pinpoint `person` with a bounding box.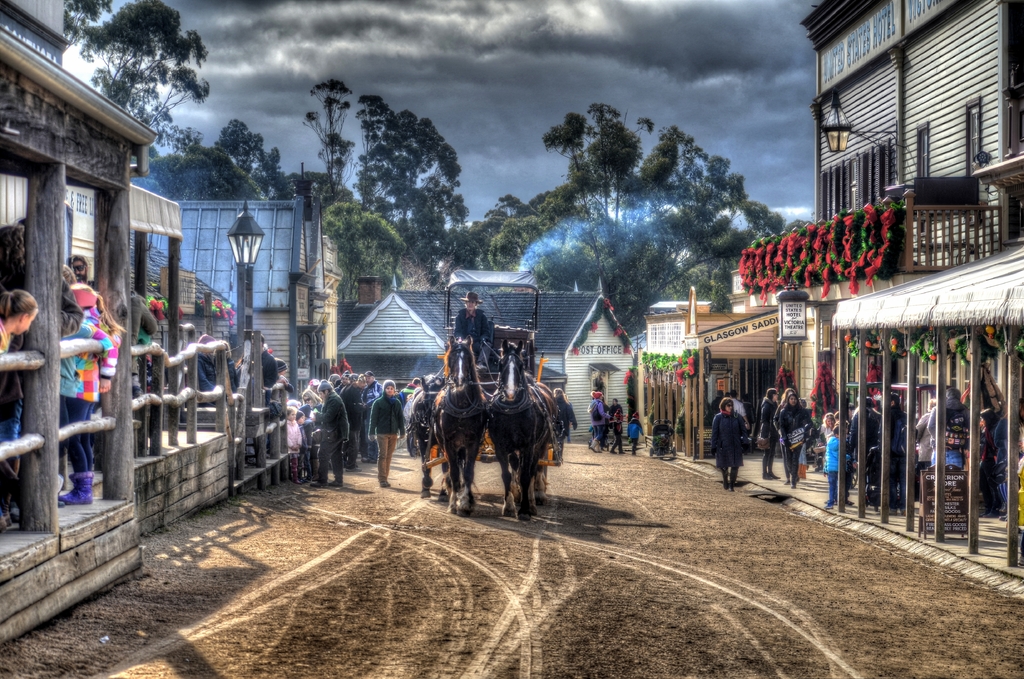
box(906, 398, 938, 504).
